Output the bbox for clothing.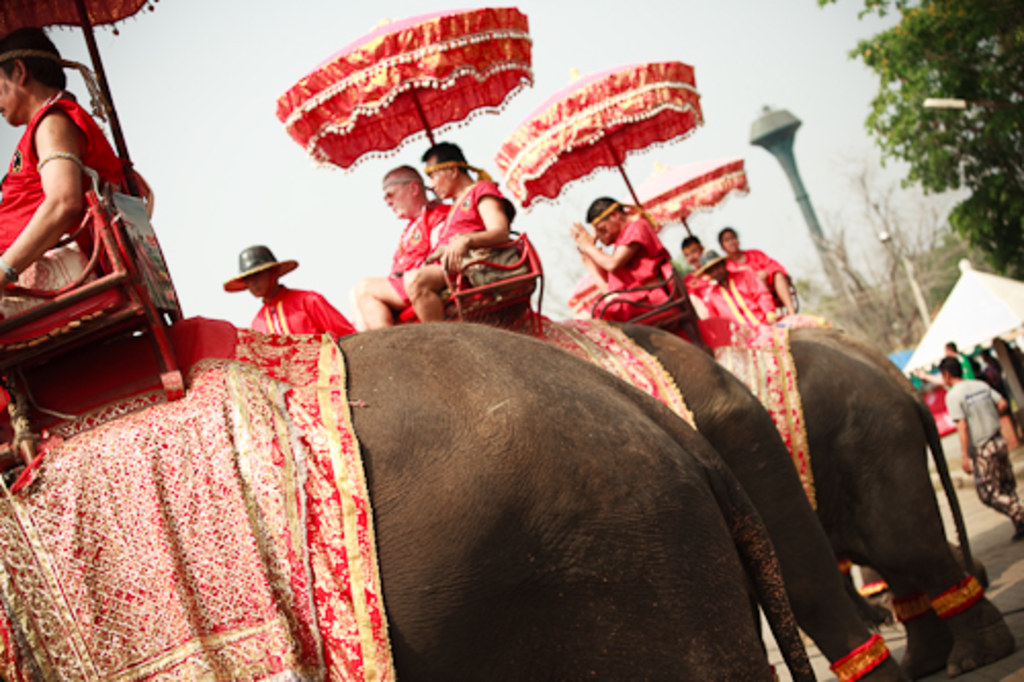
x1=995 y1=346 x2=1022 y2=414.
